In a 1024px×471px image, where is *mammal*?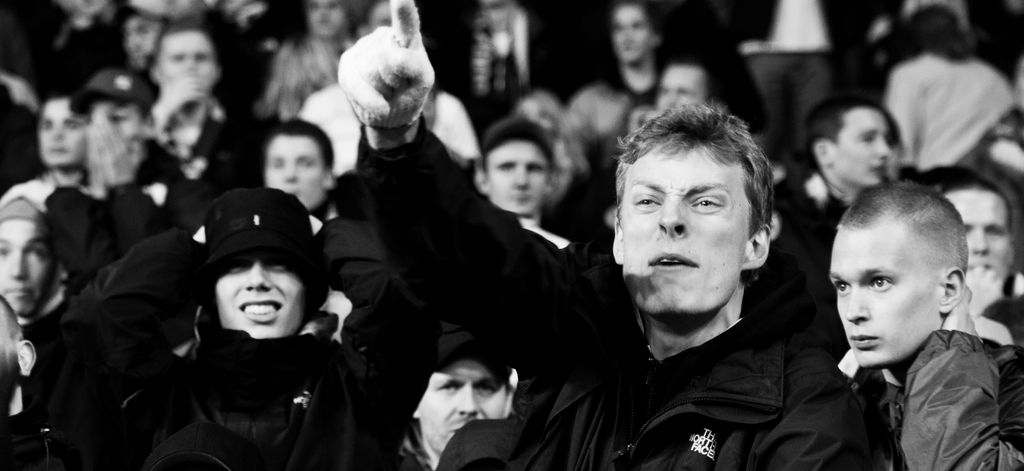
(x1=65, y1=188, x2=442, y2=470).
